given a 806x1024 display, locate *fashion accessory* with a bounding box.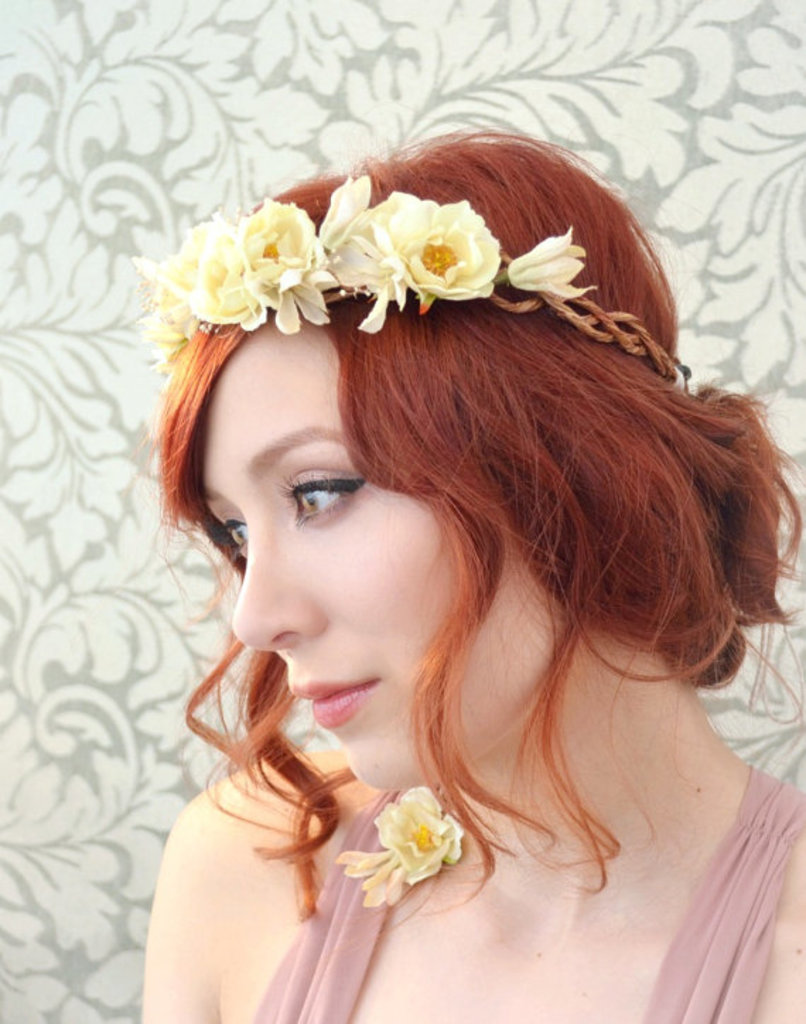
Located: <bbox>148, 168, 683, 380</bbox>.
